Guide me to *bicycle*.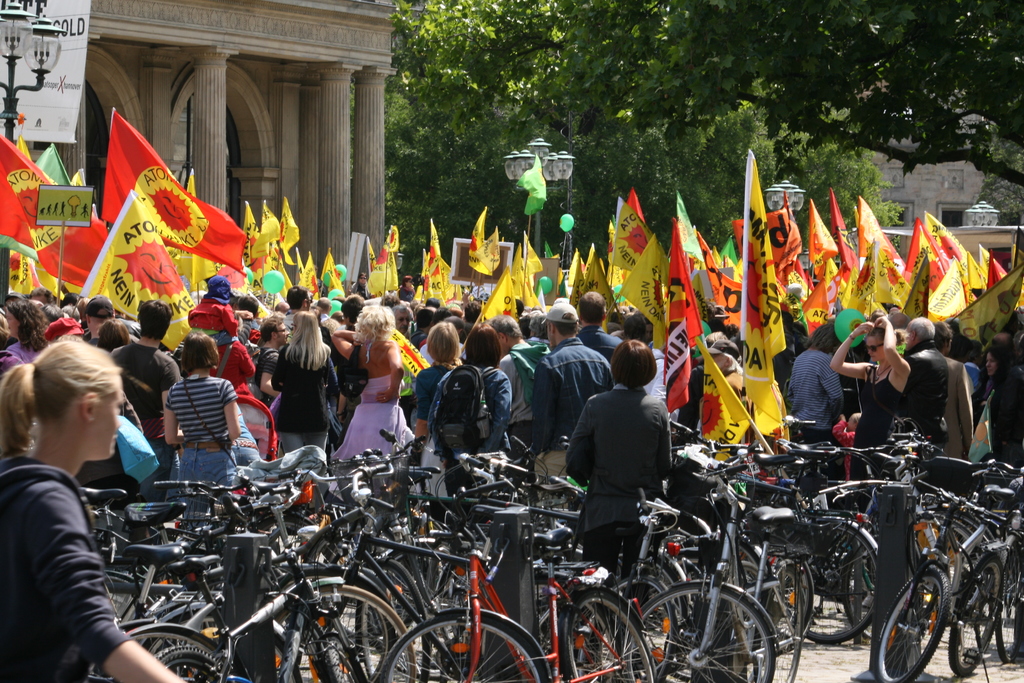
Guidance: bbox(630, 456, 813, 682).
